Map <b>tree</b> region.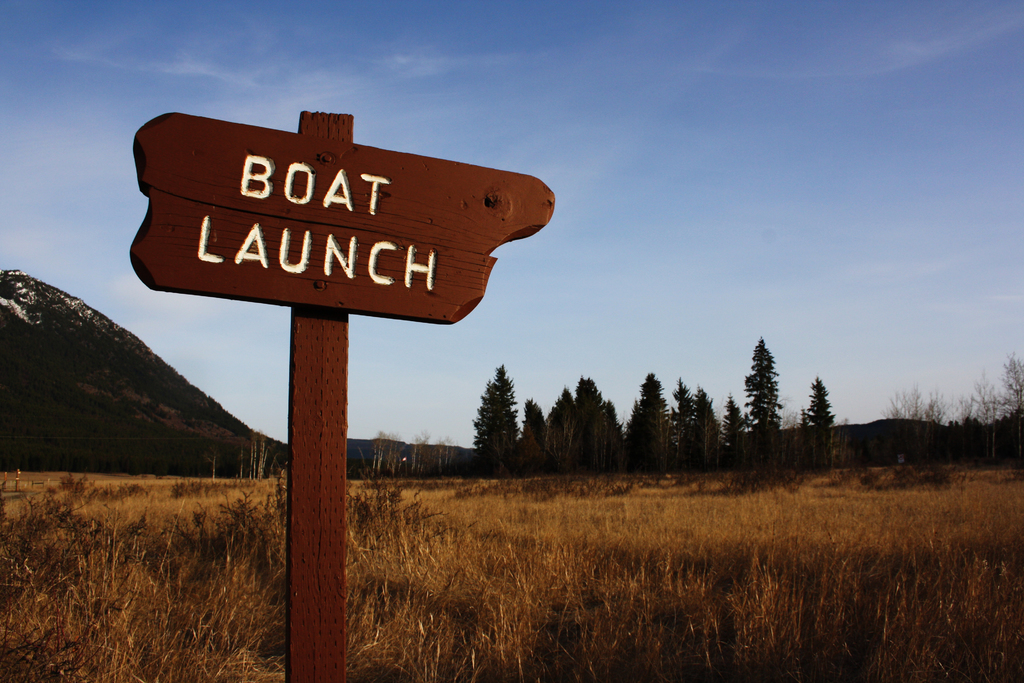
Mapped to 666:377:694:472.
